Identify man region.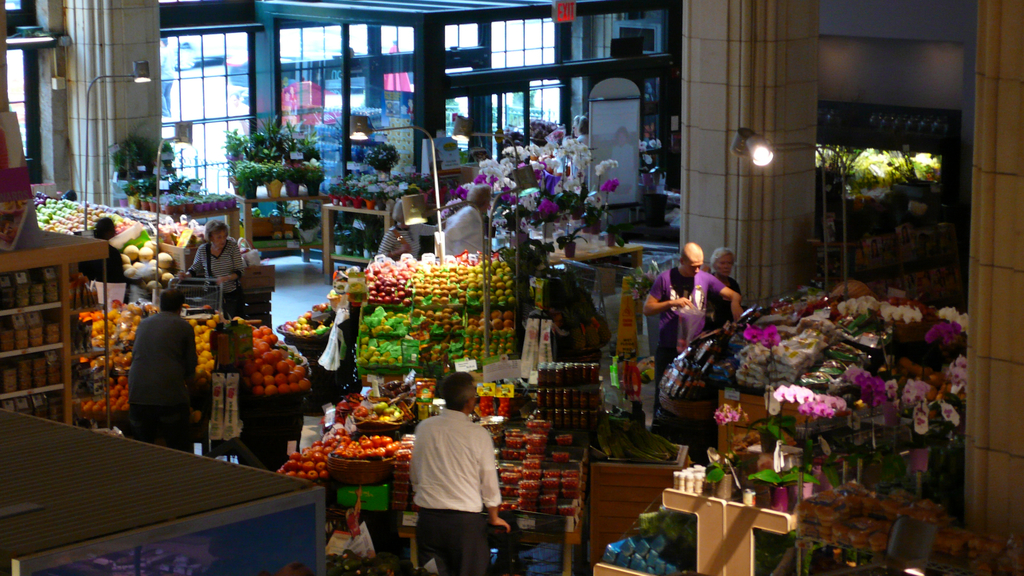
Region: pyautogui.locateOnScreen(436, 187, 489, 259).
